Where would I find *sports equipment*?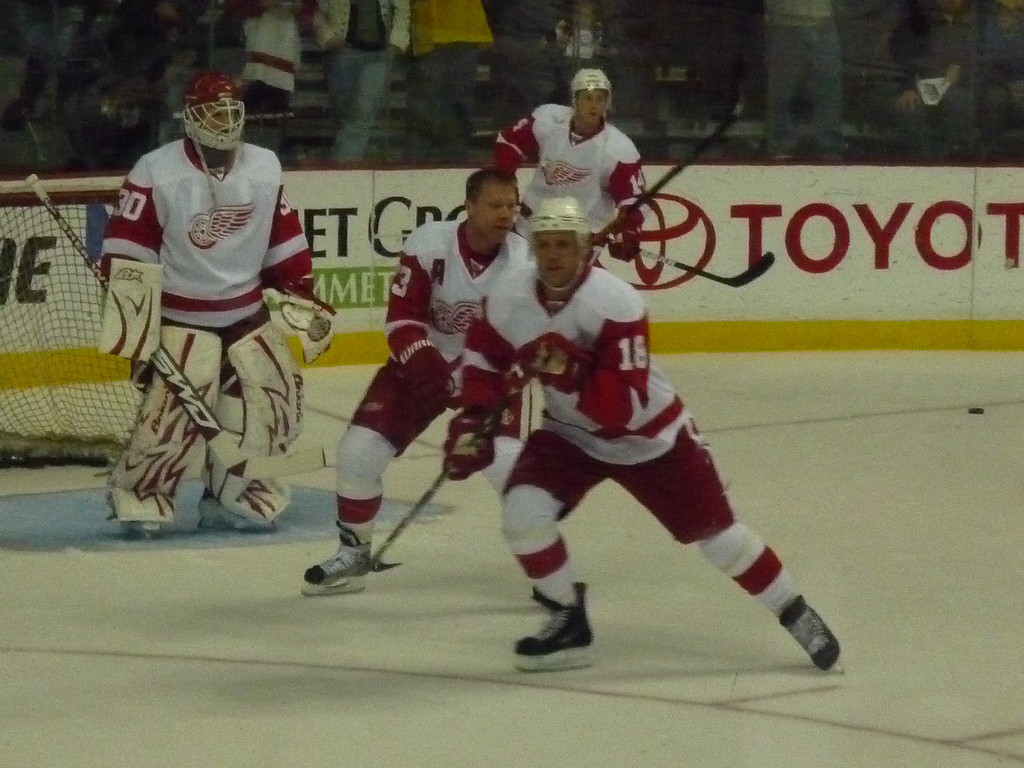
At region(263, 287, 333, 367).
